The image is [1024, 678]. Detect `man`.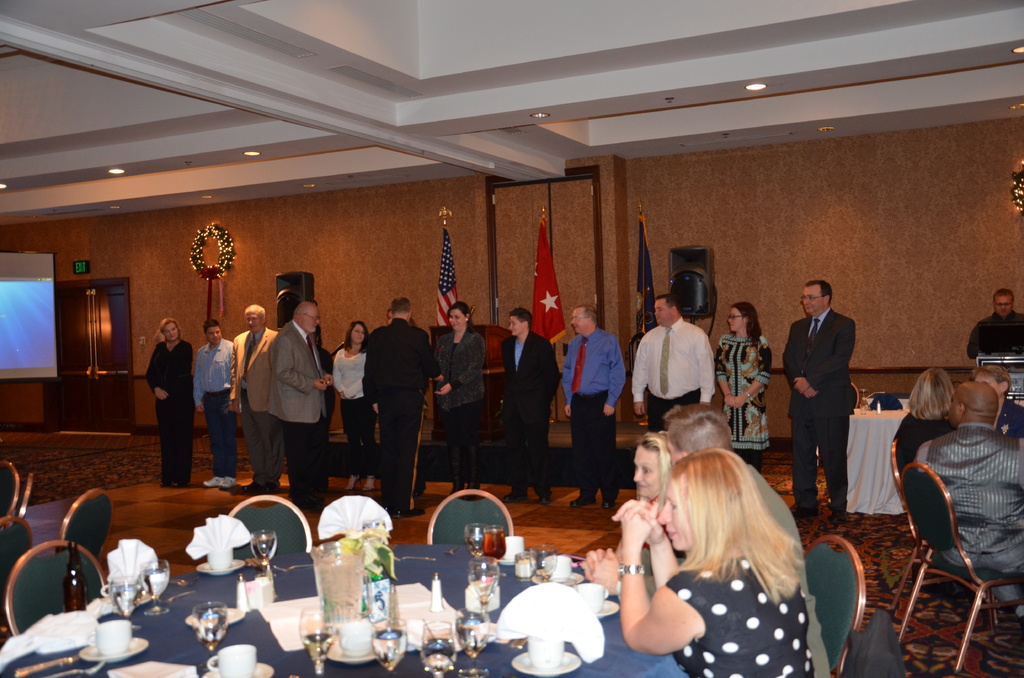
Detection: (x1=925, y1=379, x2=1023, y2=625).
